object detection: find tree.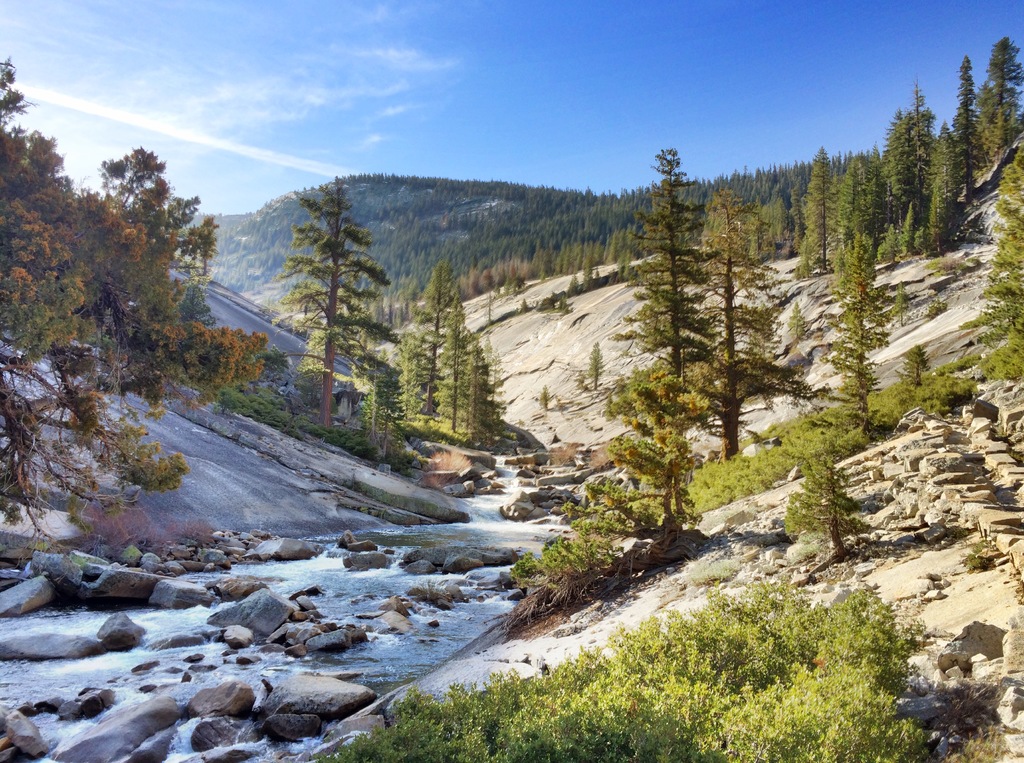
rect(986, 6, 1023, 158).
